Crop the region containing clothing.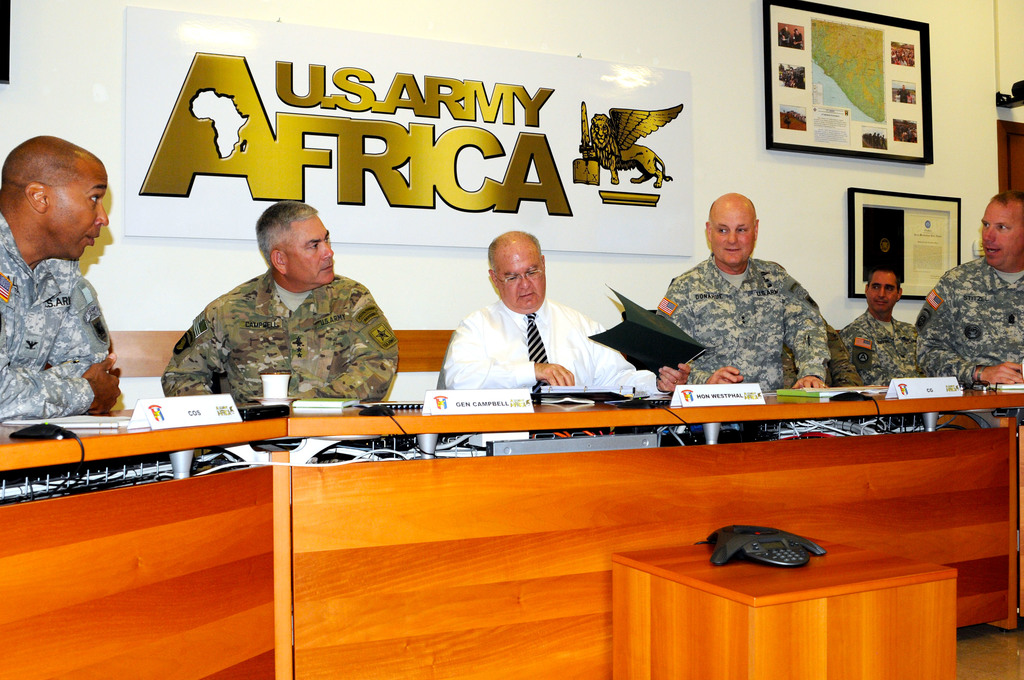
Crop region: select_region(159, 263, 399, 401).
